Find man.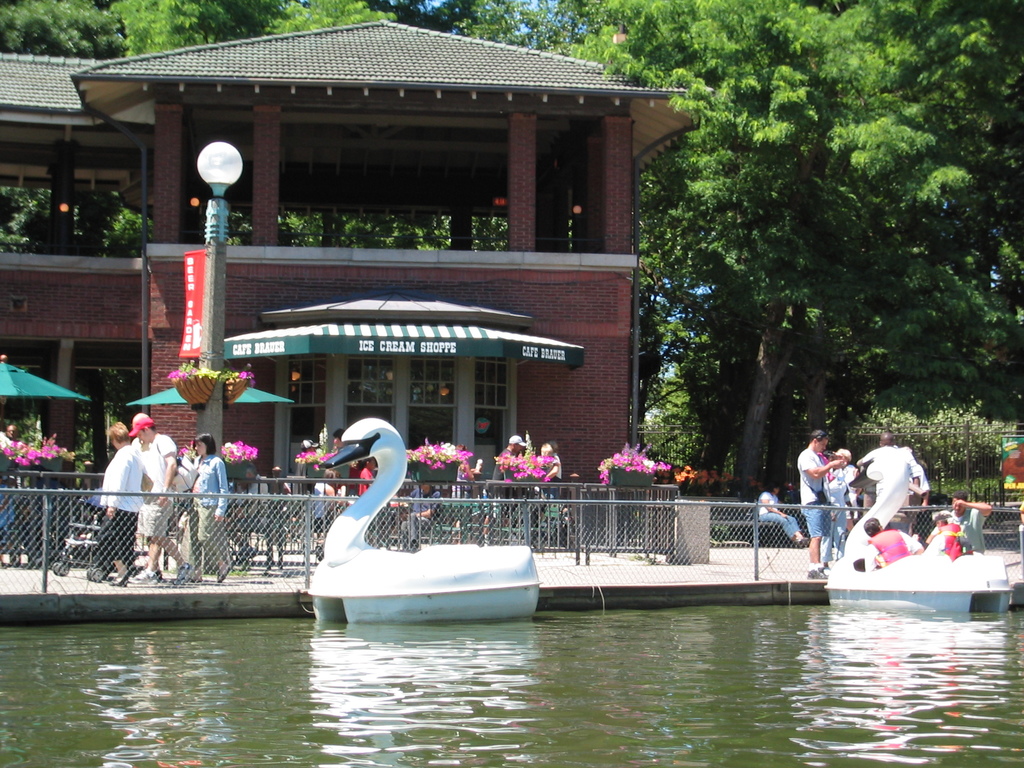
536:436:573:502.
